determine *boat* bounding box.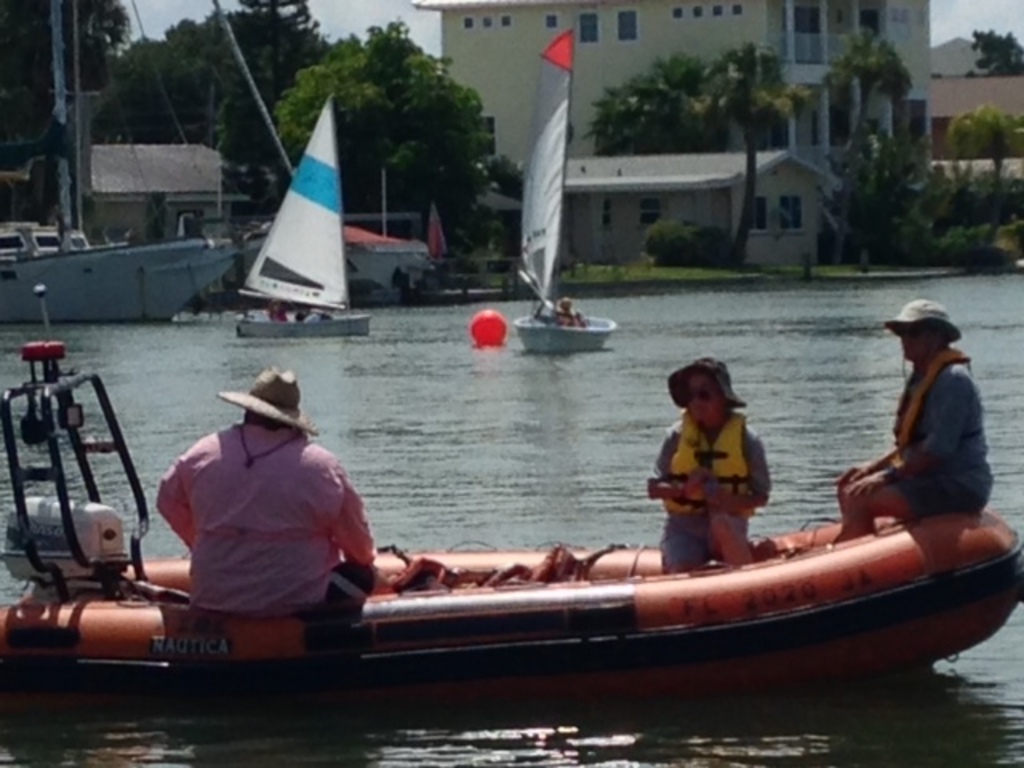
Determined: pyautogui.locateOnScreen(509, 22, 621, 360).
